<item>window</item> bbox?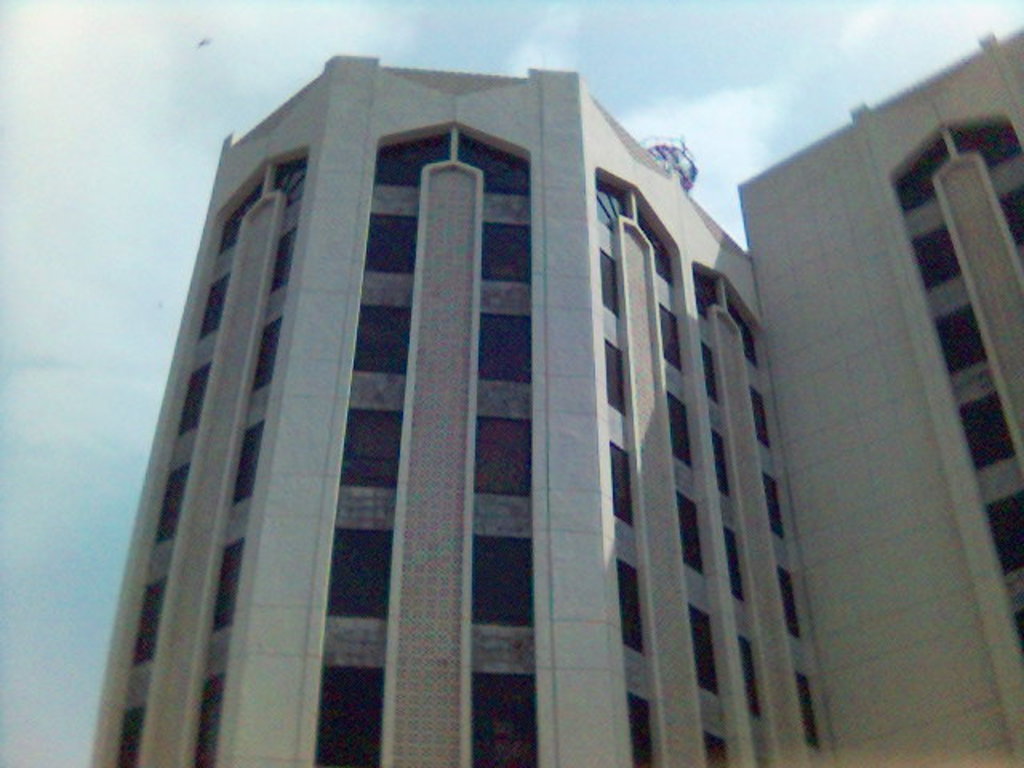
bbox(629, 686, 658, 763)
